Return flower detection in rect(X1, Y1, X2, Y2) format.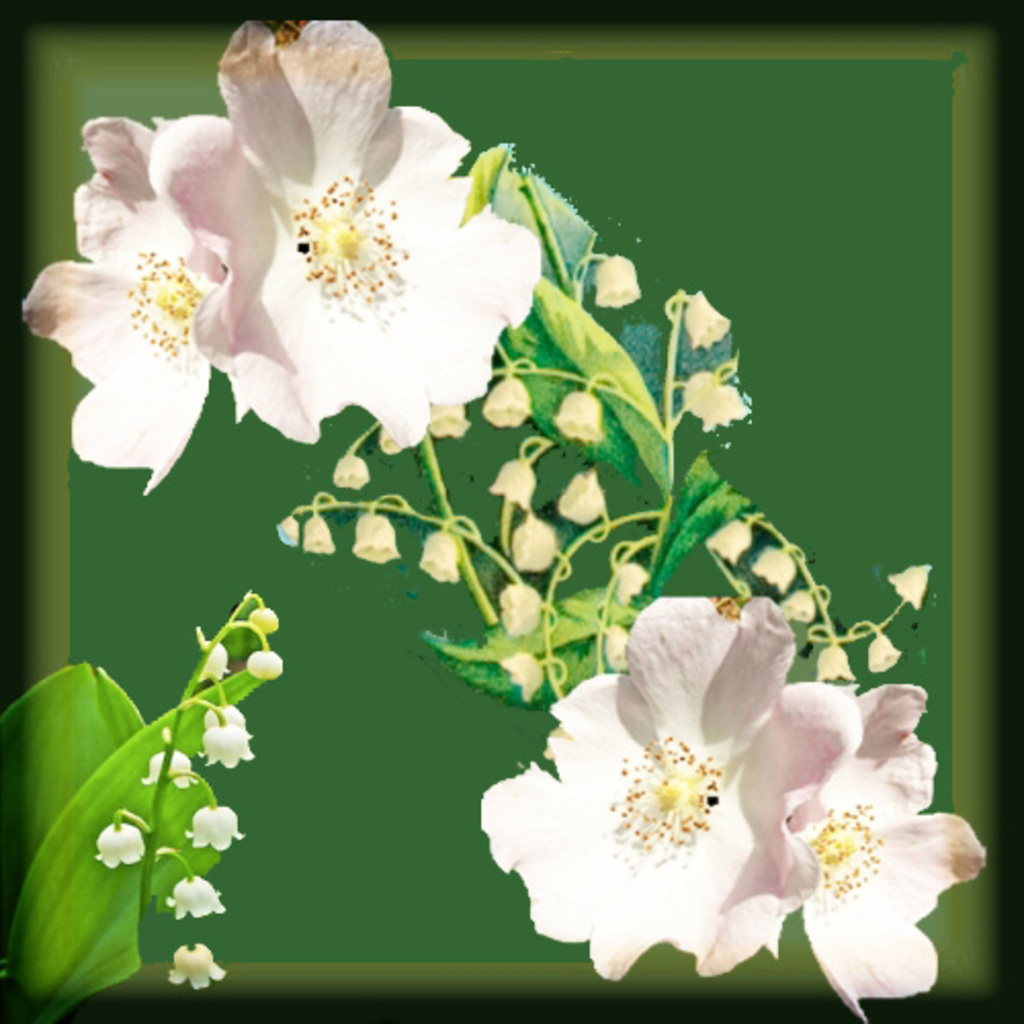
rect(487, 451, 549, 516).
